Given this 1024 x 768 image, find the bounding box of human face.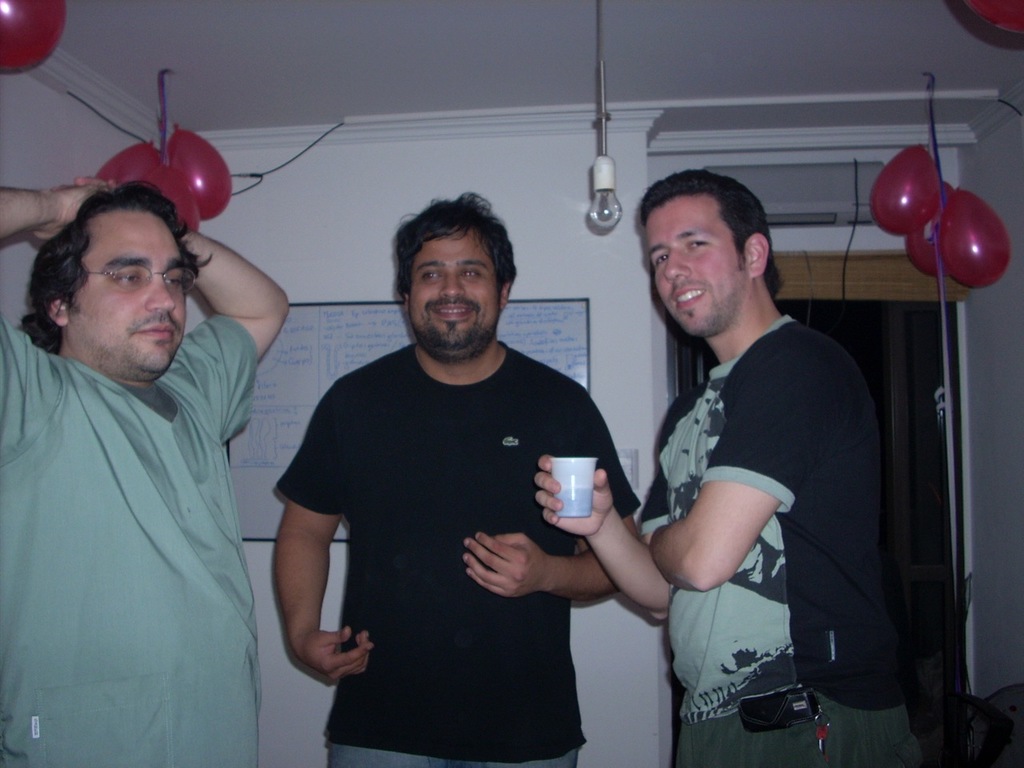
{"left": 643, "top": 194, "right": 749, "bottom": 331}.
